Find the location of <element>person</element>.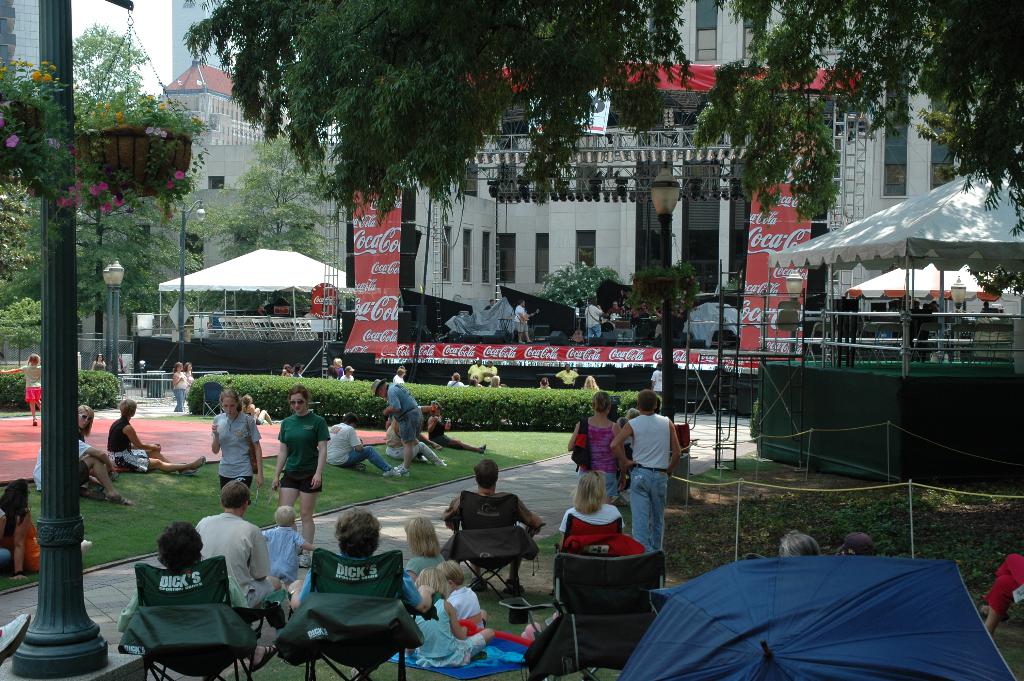
Location: Rect(265, 388, 316, 558).
